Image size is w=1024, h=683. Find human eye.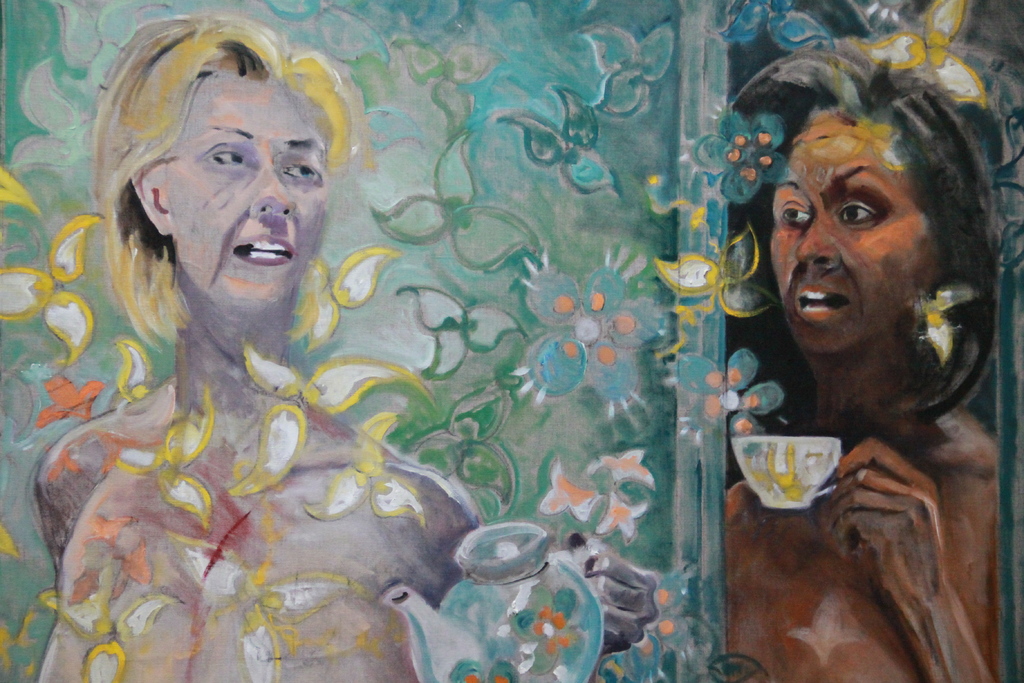
region(779, 201, 817, 230).
